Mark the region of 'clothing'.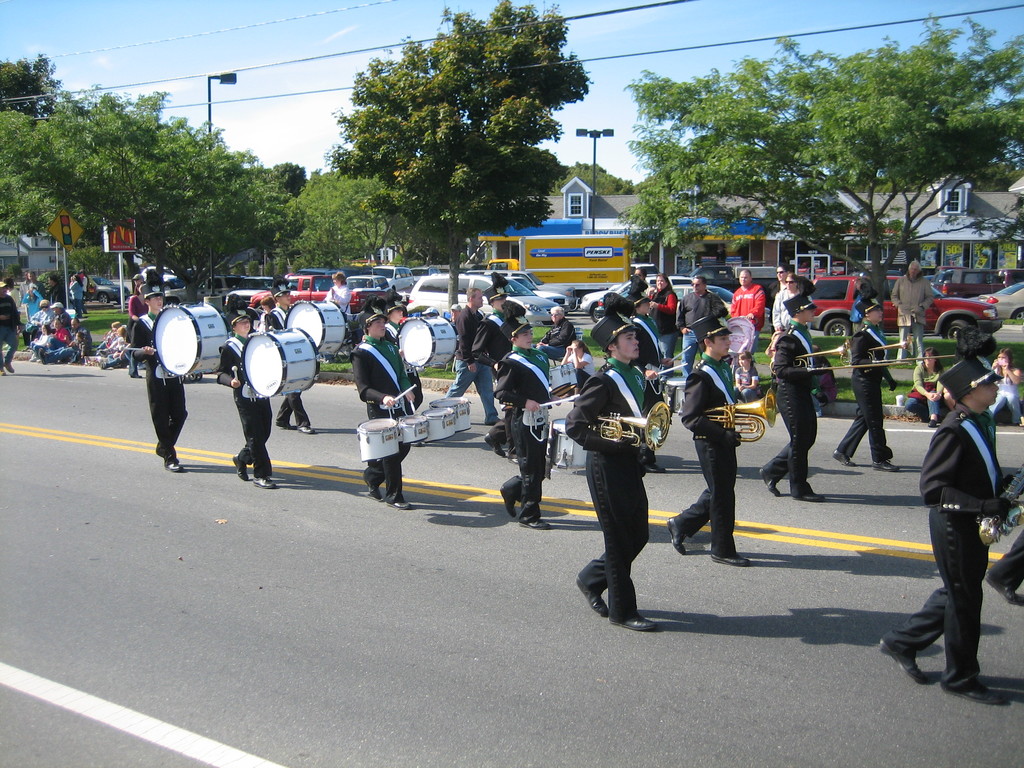
Region: 673,288,726,376.
